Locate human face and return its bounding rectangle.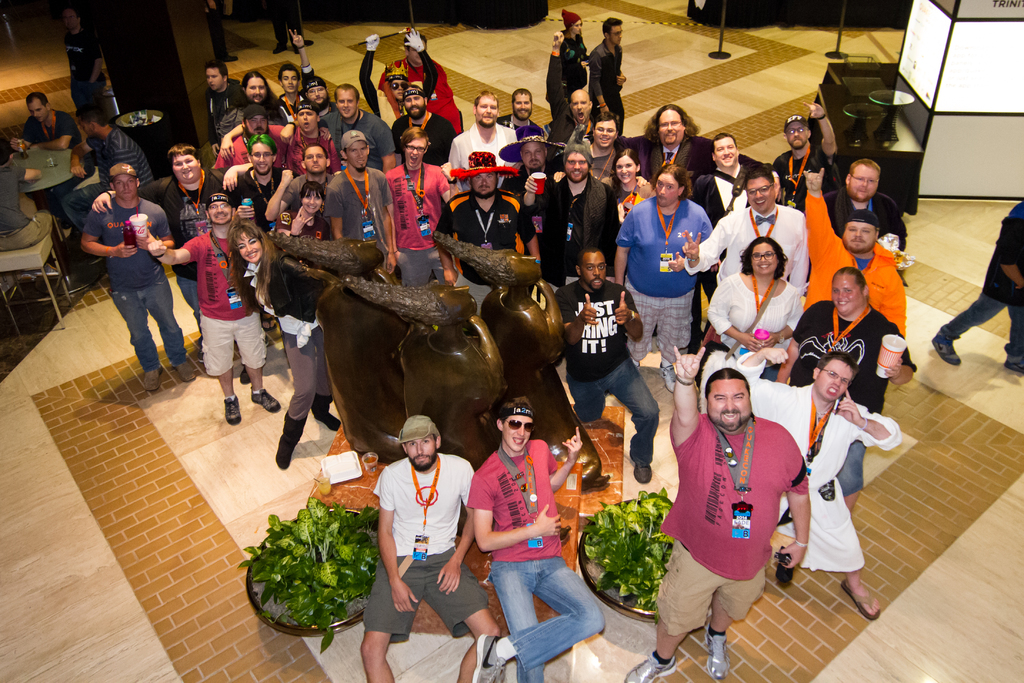
Rect(28, 101, 47, 123).
